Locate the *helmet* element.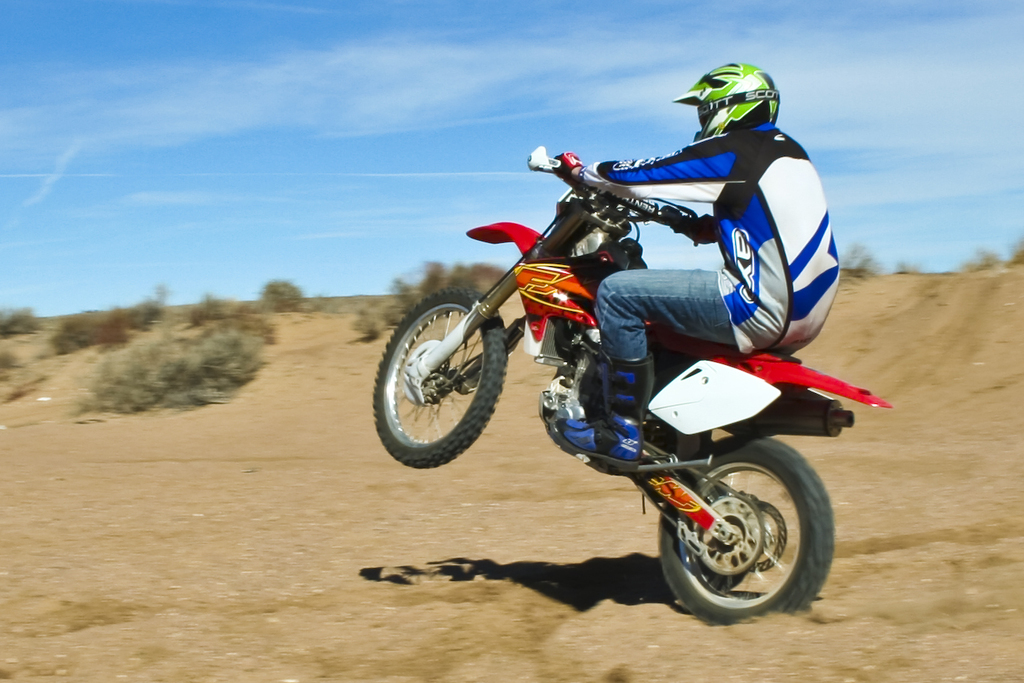
Element bbox: crop(689, 72, 779, 143).
